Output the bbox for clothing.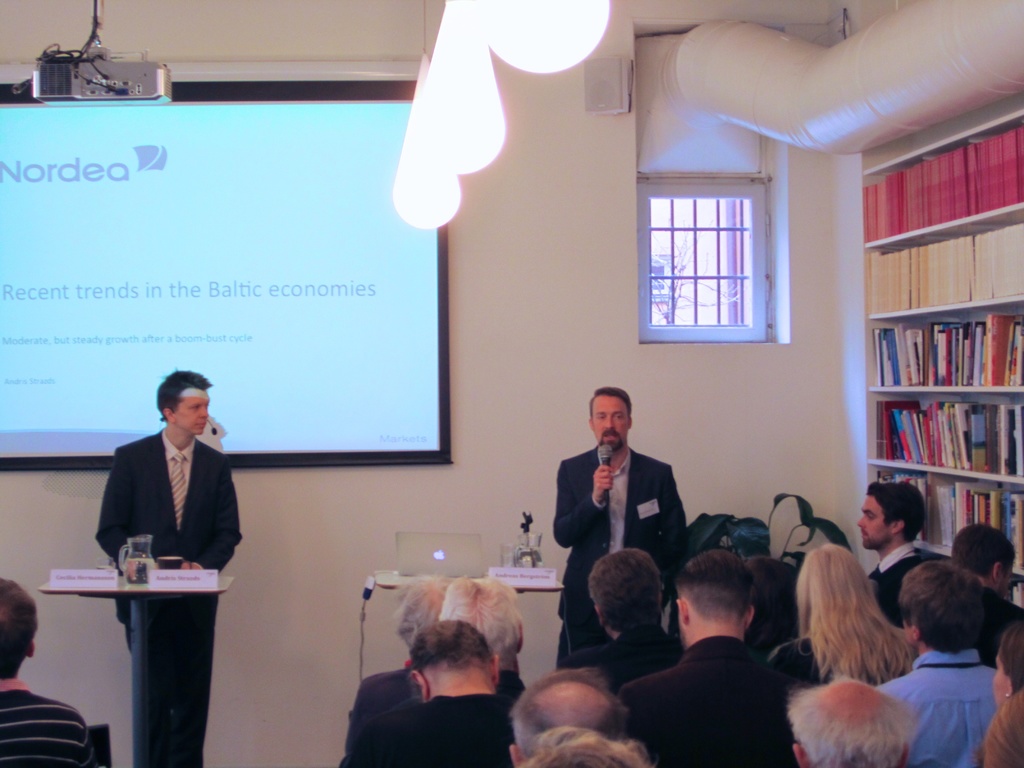
(340, 659, 421, 767).
